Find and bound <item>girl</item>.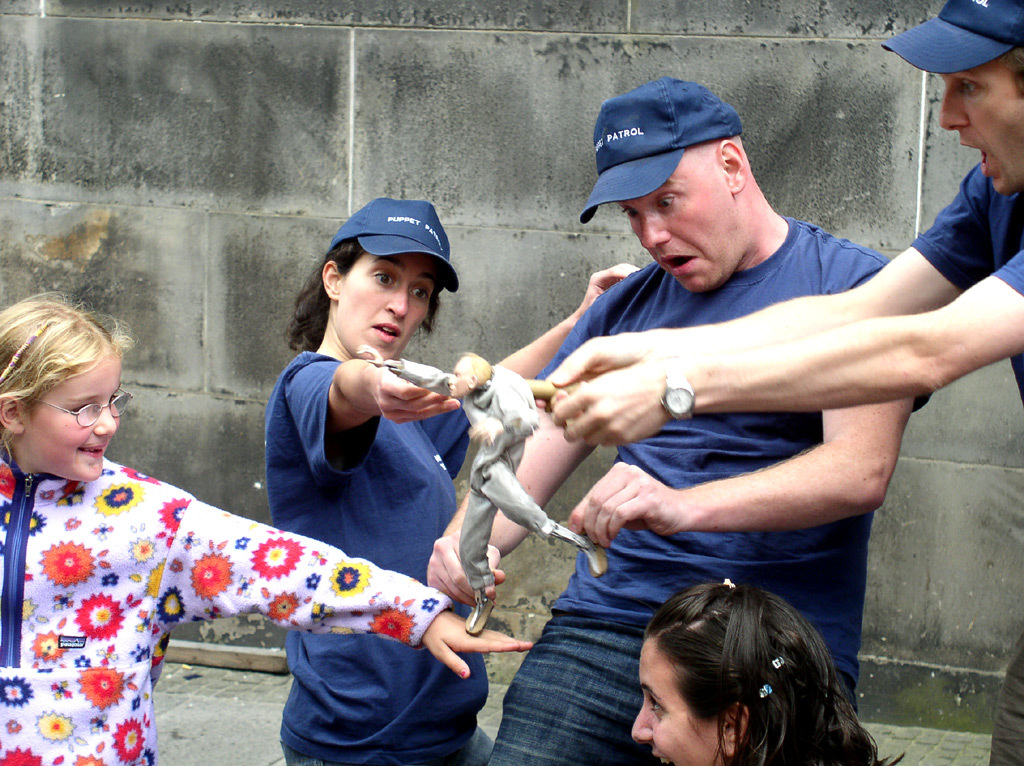
Bound: box=[0, 286, 531, 765].
